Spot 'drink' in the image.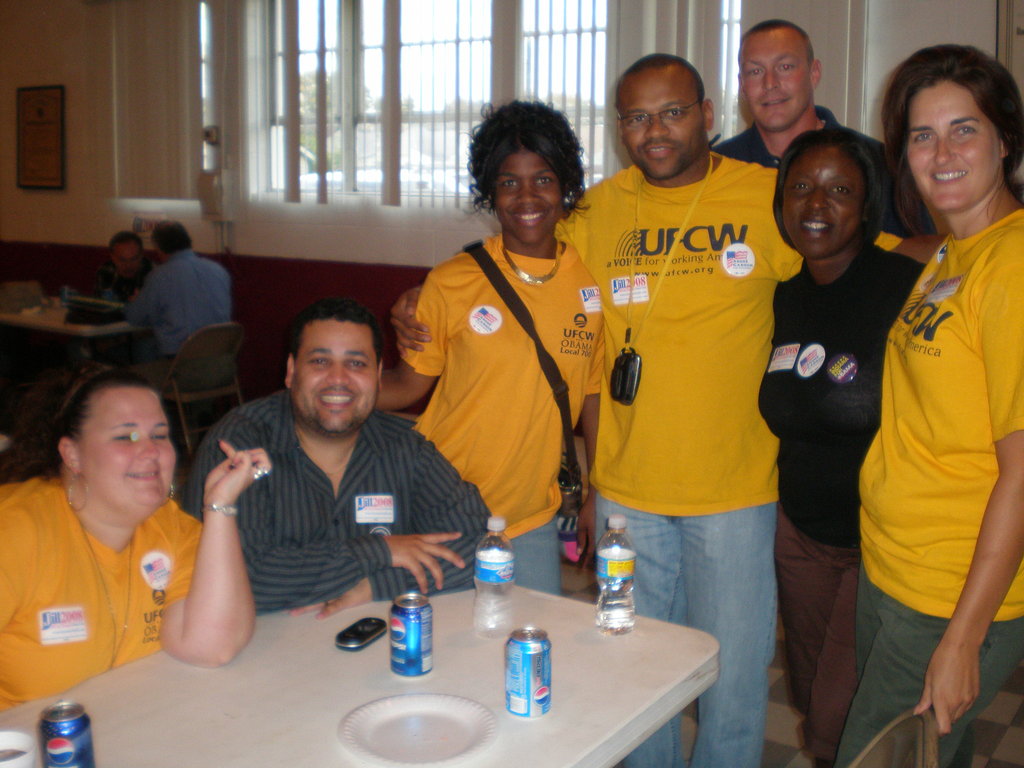
'drink' found at 474,514,516,637.
